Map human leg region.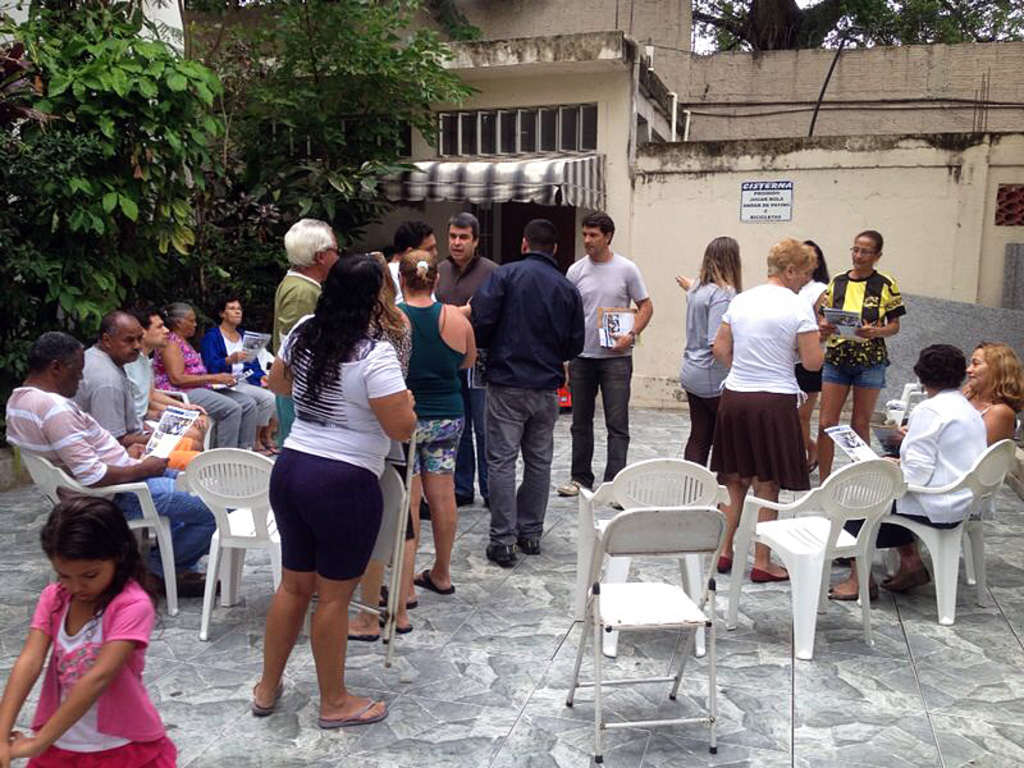
Mapped to left=483, top=384, right=517, bottom=568.
